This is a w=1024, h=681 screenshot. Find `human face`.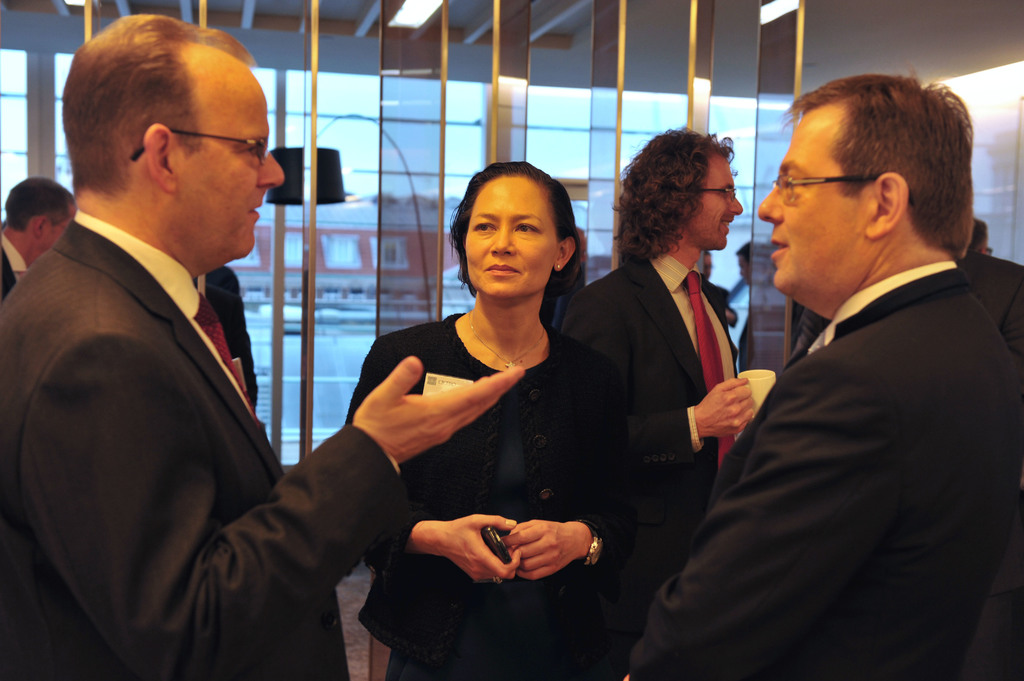
Bounding box: 693:161:746:250.
